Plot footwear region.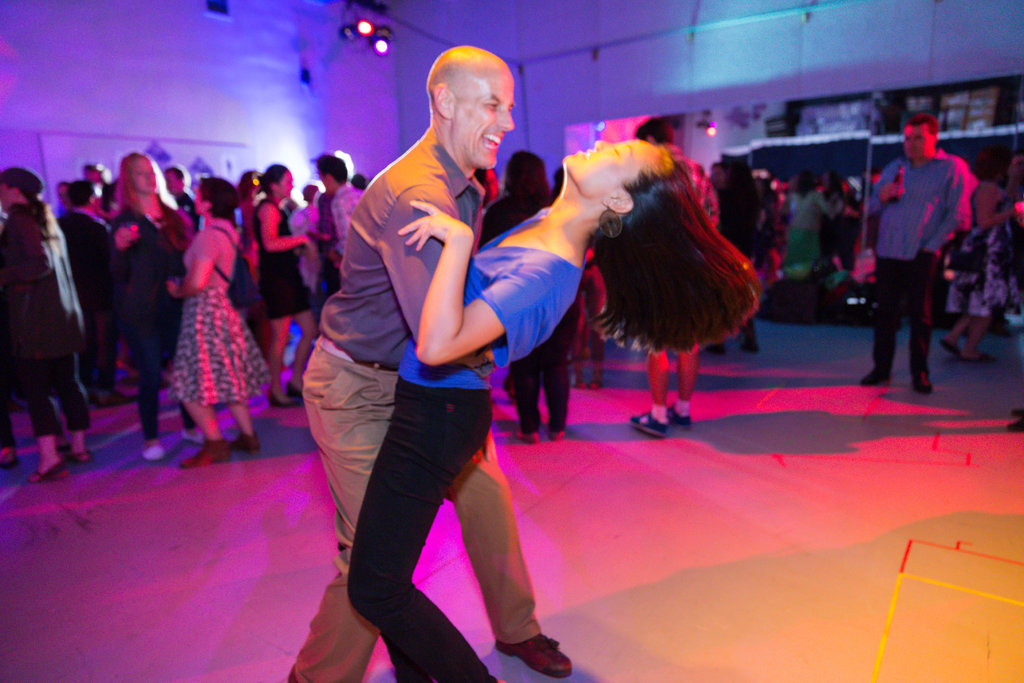
Plotted at 514:424:534:445.
